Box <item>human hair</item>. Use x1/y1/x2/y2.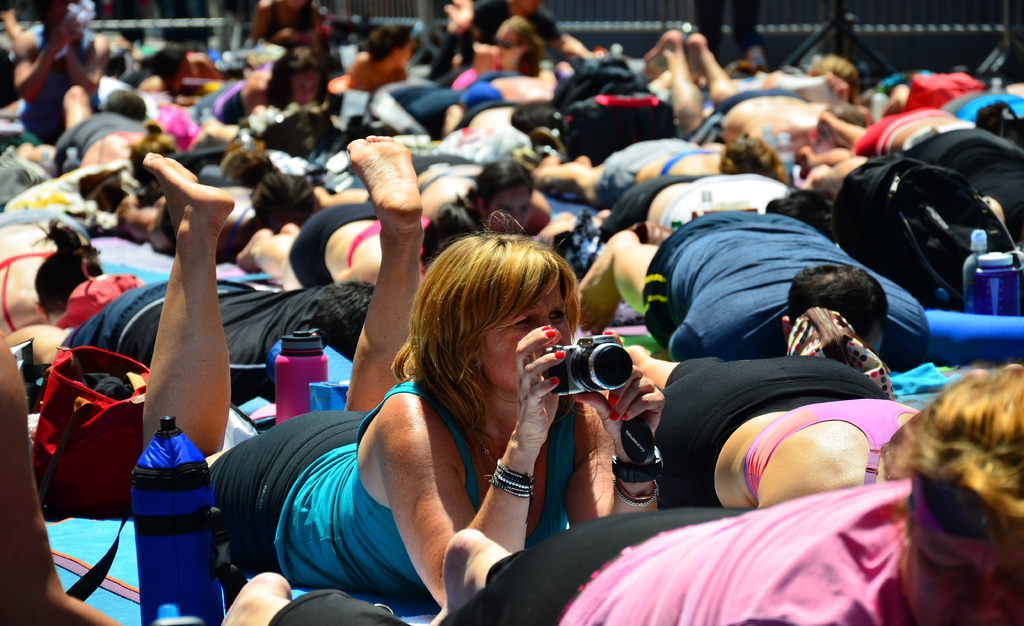
316/276/379/364.
